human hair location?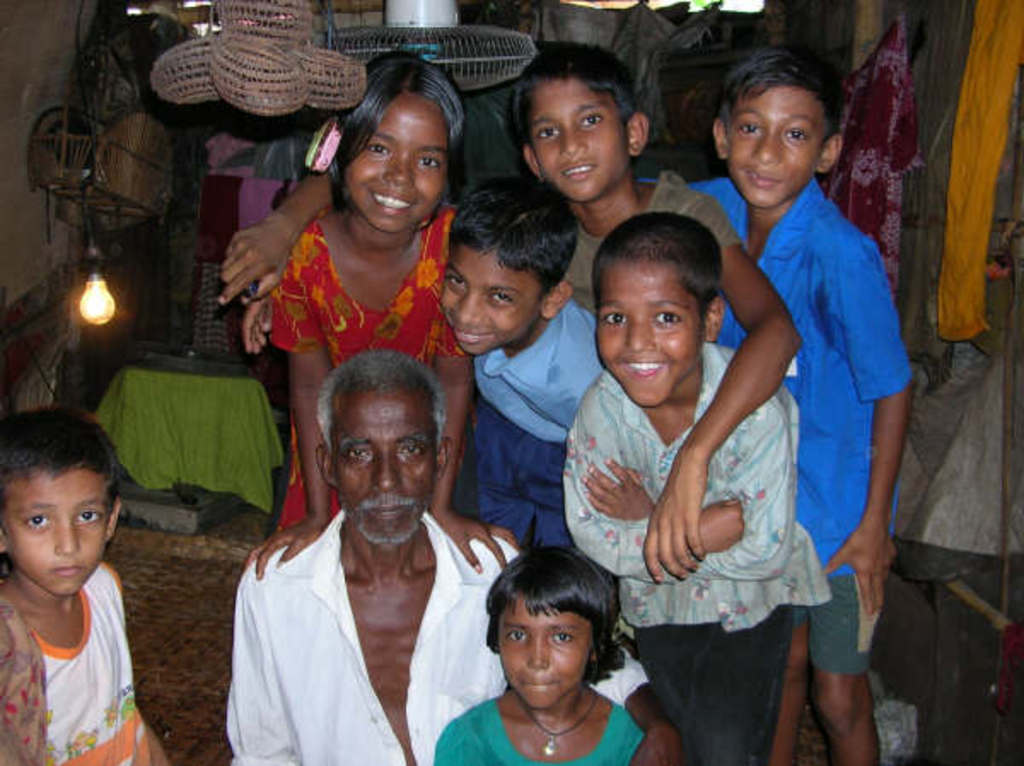
480, 563, 635, 713
